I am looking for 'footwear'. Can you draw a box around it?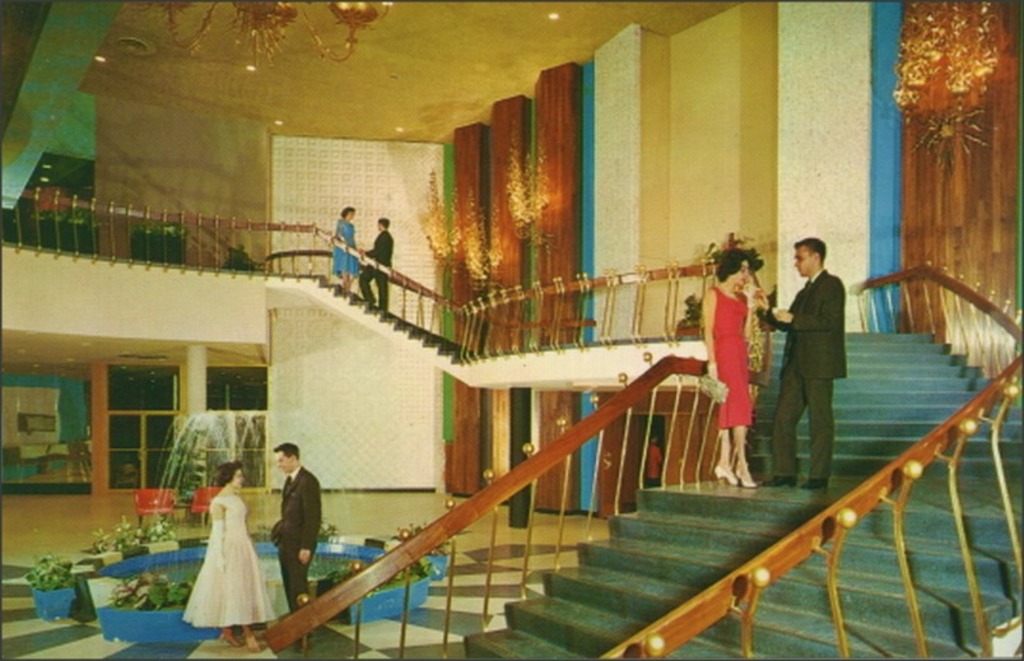
Sure, the bounding box is [709,461,740,488].
